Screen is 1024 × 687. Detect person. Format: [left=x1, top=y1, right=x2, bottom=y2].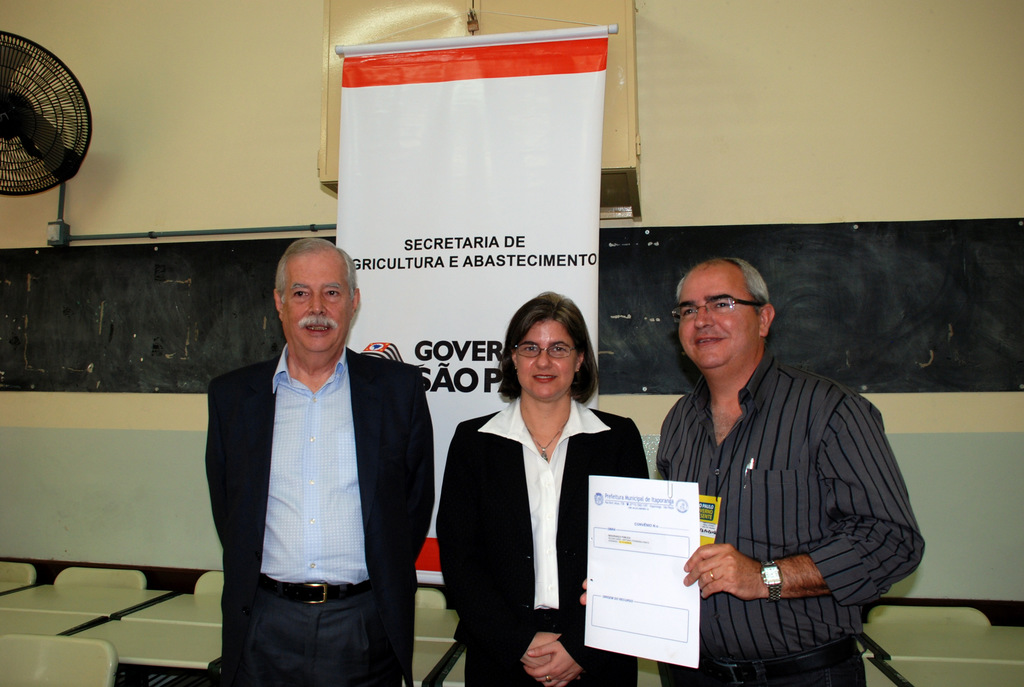
[left=637, top=239, right=905, bottom=686].
